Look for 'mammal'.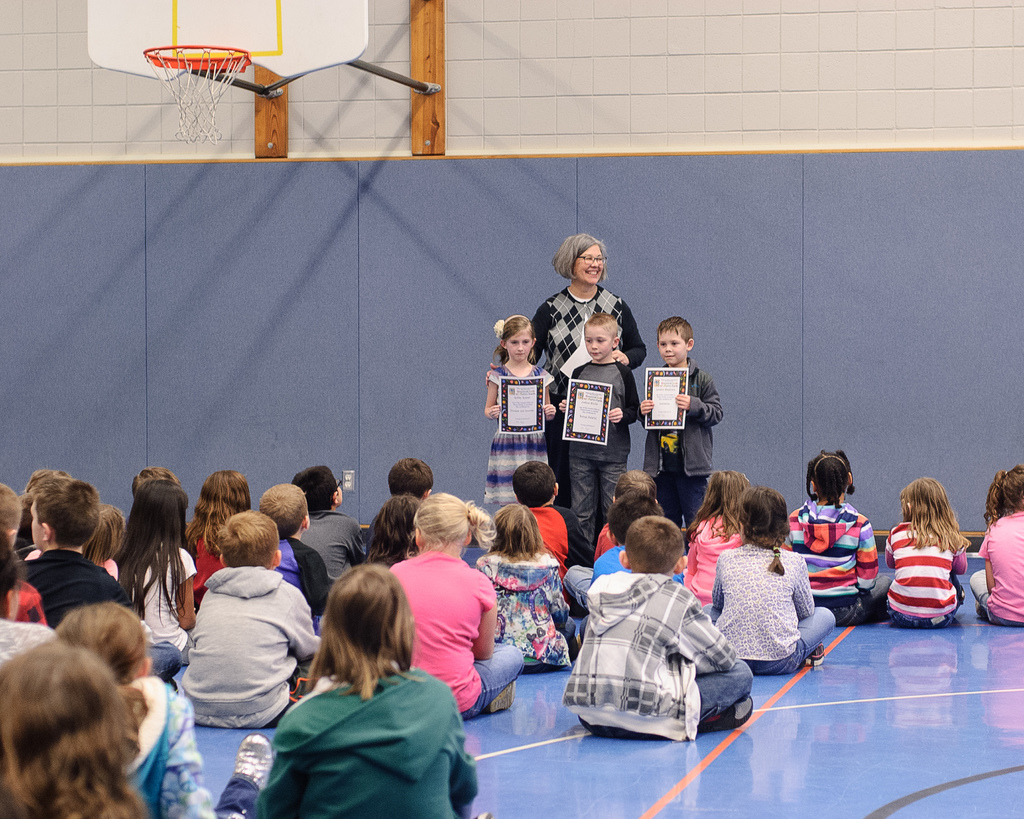
Found: l=484, t=310, r=558, b=513.
